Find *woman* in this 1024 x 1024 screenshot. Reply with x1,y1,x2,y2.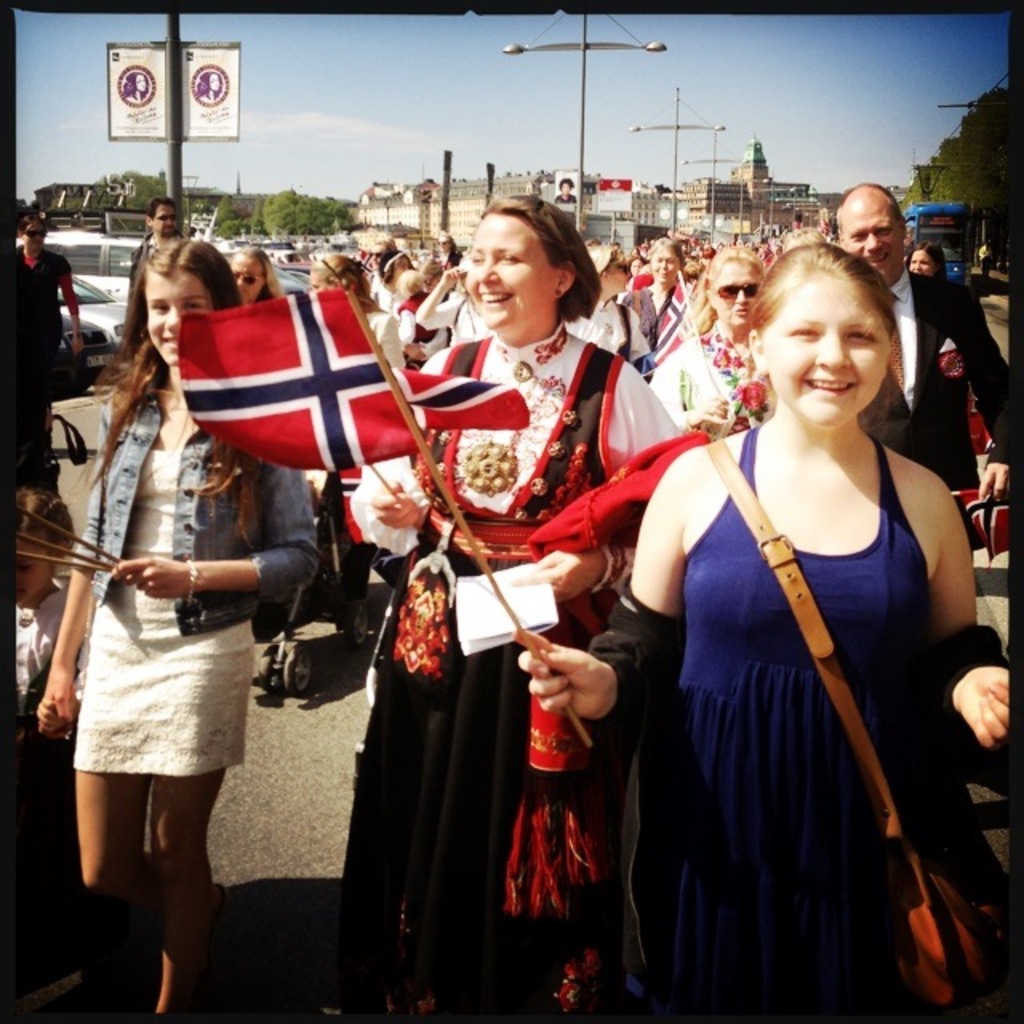
224,243,278,315.
